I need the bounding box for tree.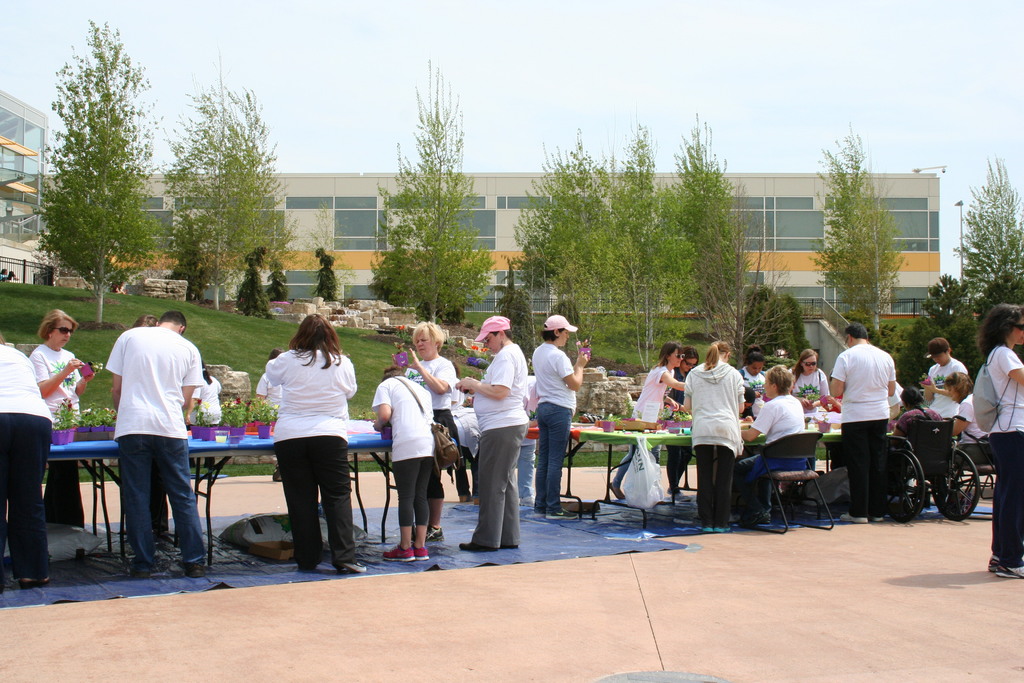
Here it is: box=[367, 53, 494, 325].
